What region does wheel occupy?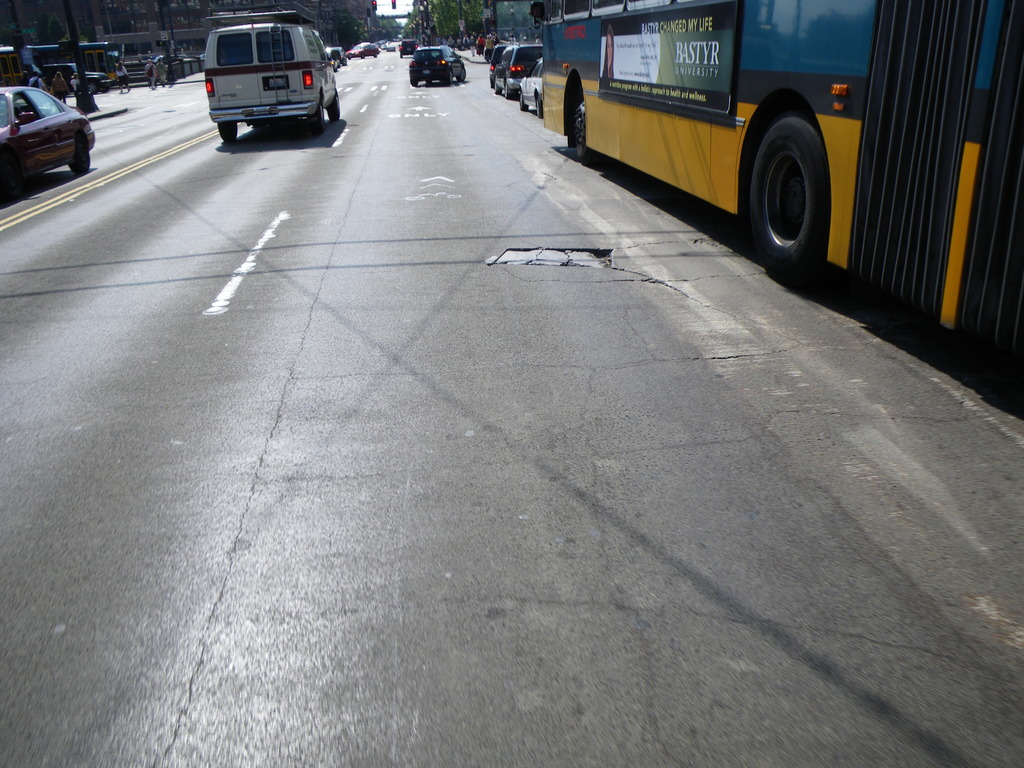
<region>216, 120, 236, 143</region>.
